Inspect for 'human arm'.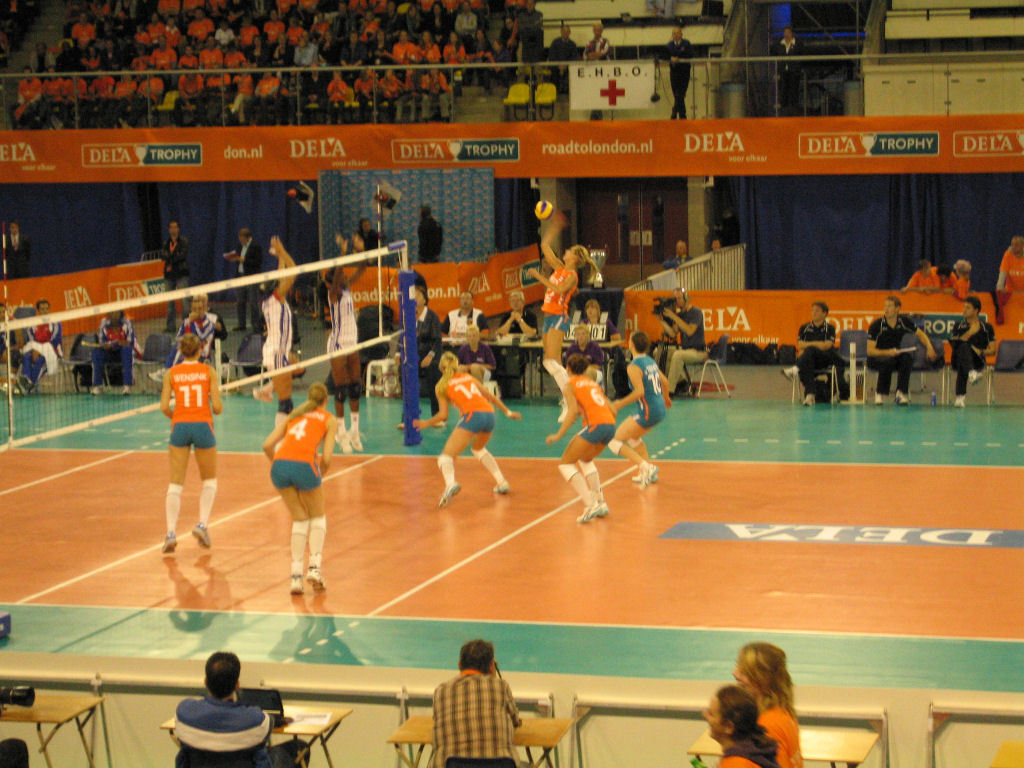
Inspection: (659,44,674,66).
